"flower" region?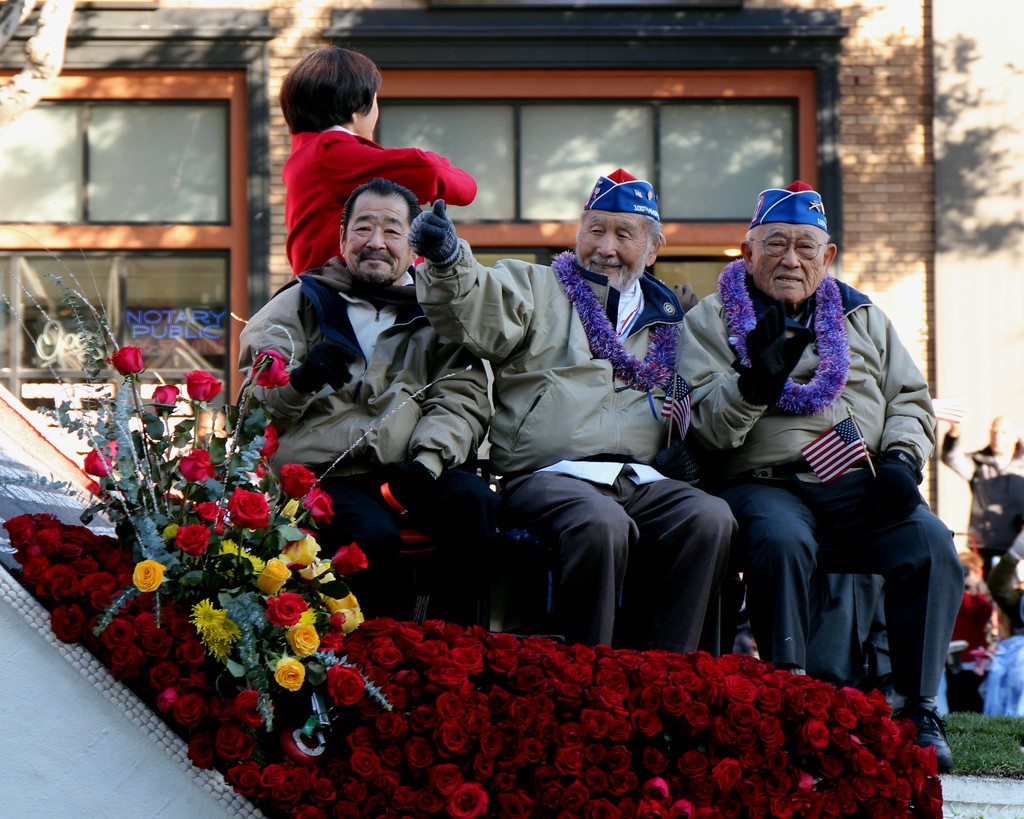
BBox(321, 661, 387, 704)
